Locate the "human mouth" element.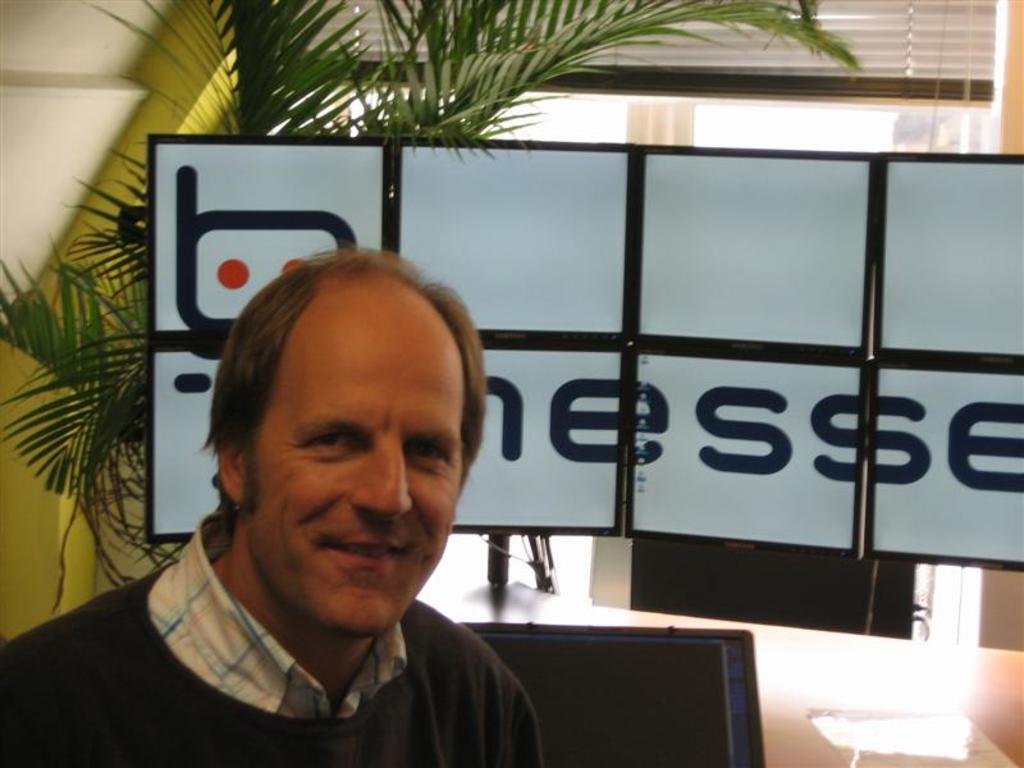
Element bbox: {"left": 335, "top": 538, "right": 407, "bottom": 561}.
